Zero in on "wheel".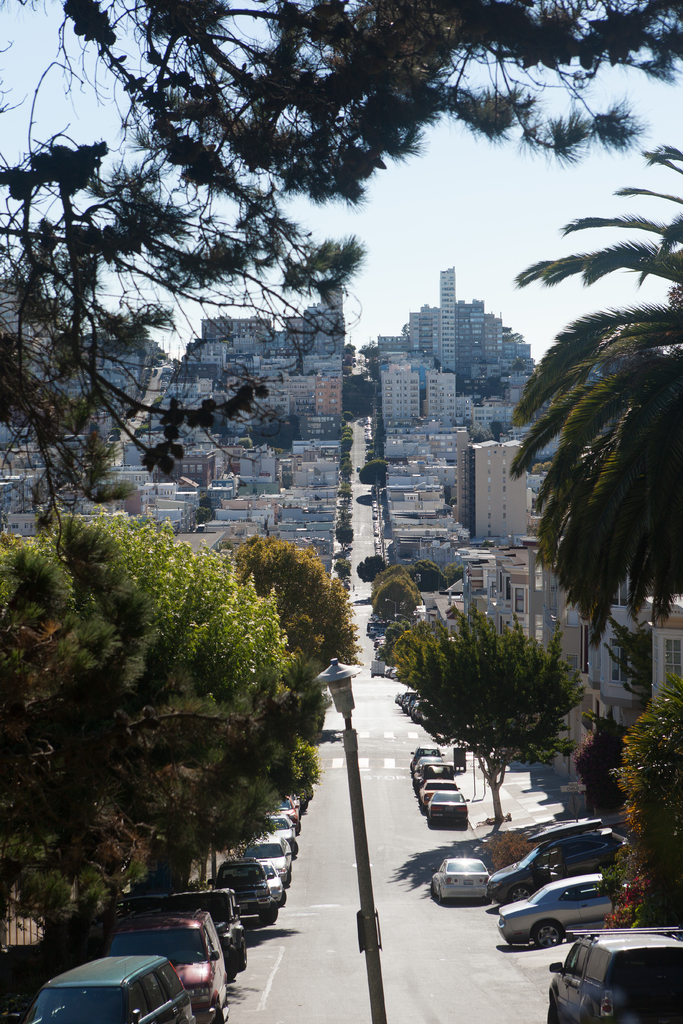
Zeroed in: l=510, t=884, r=529, b=902.
